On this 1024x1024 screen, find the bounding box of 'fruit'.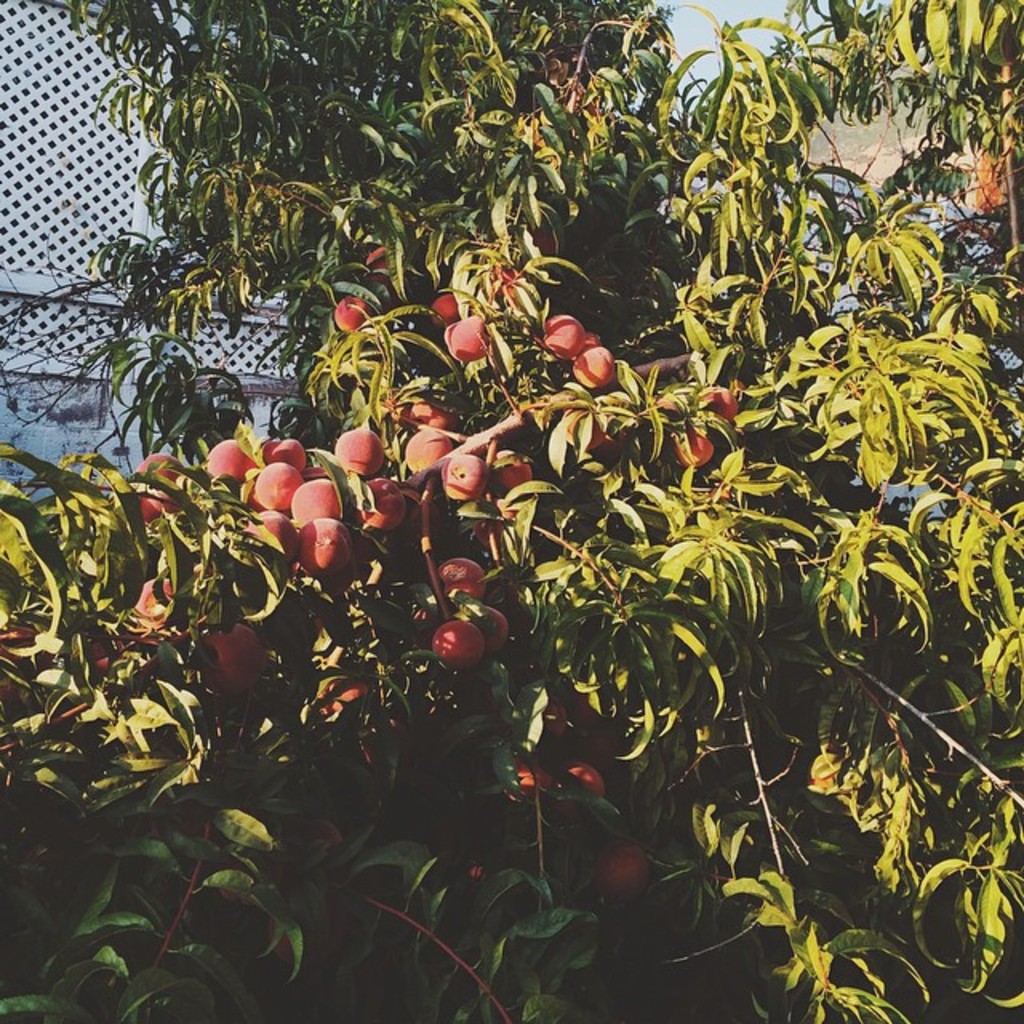
Bounding box: Rect(333, 427, 400, 486).
